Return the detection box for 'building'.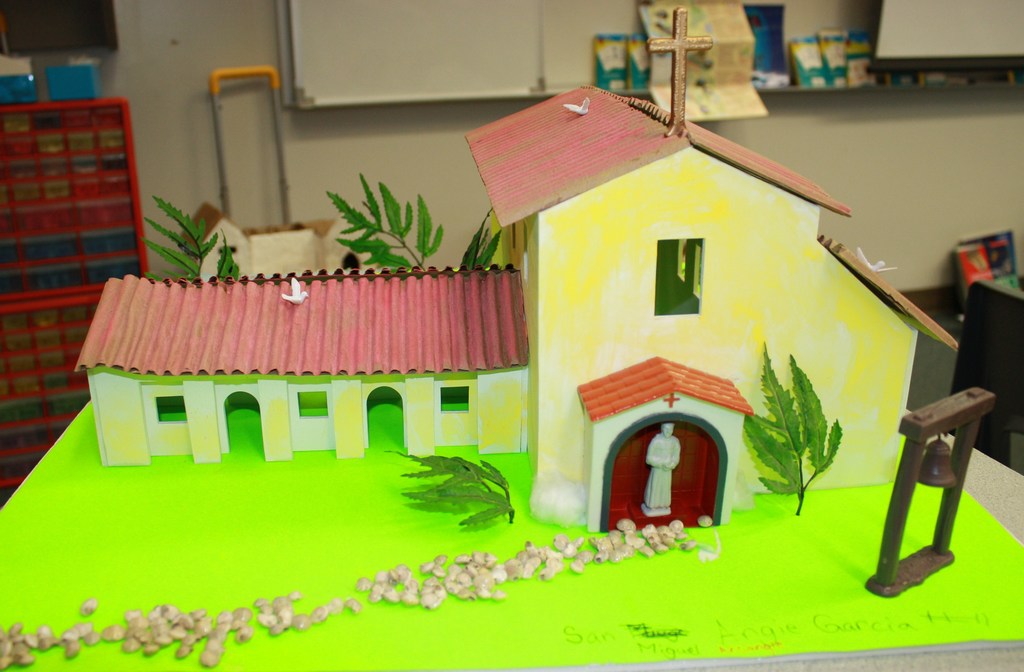
pyautogui.locateOnScreen(0, 0, 1023, 671).
